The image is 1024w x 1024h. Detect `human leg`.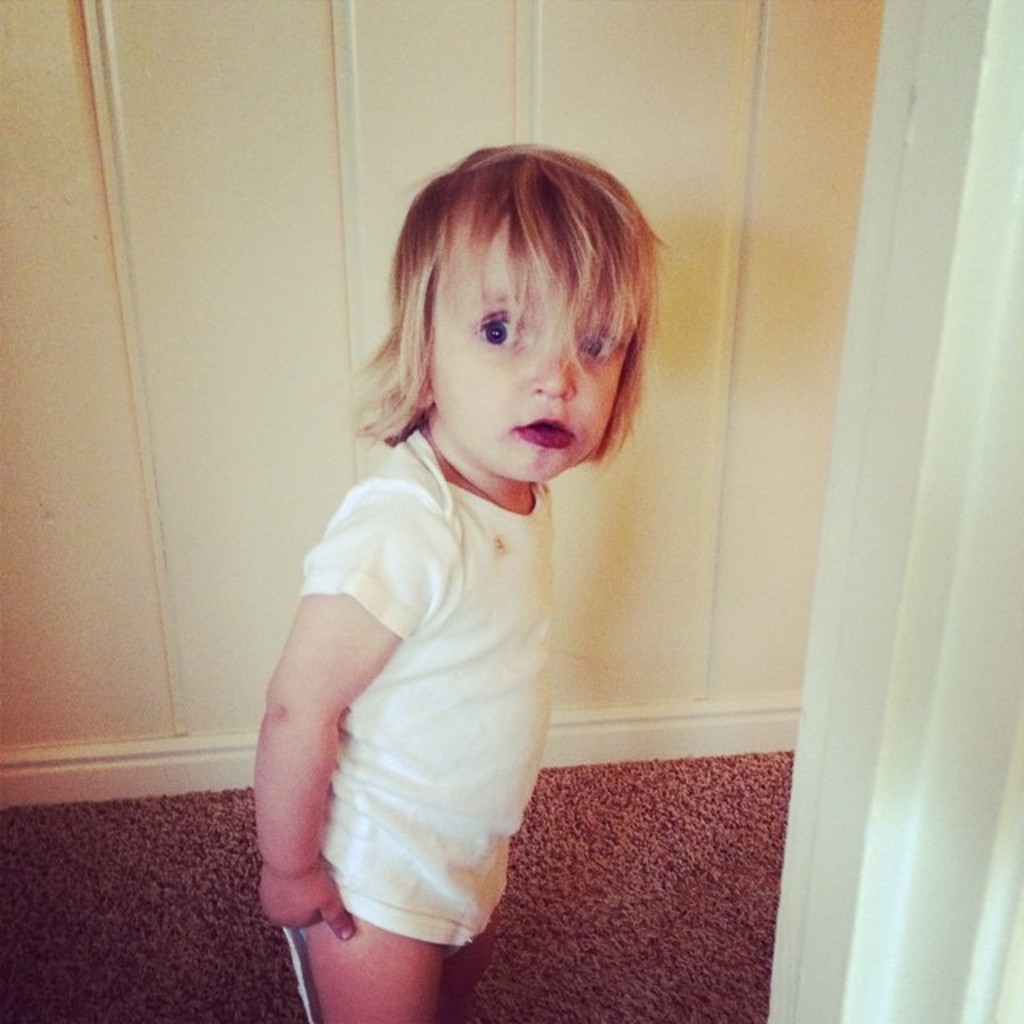
Detection: bbox=[302, 909, 498, 1018].
